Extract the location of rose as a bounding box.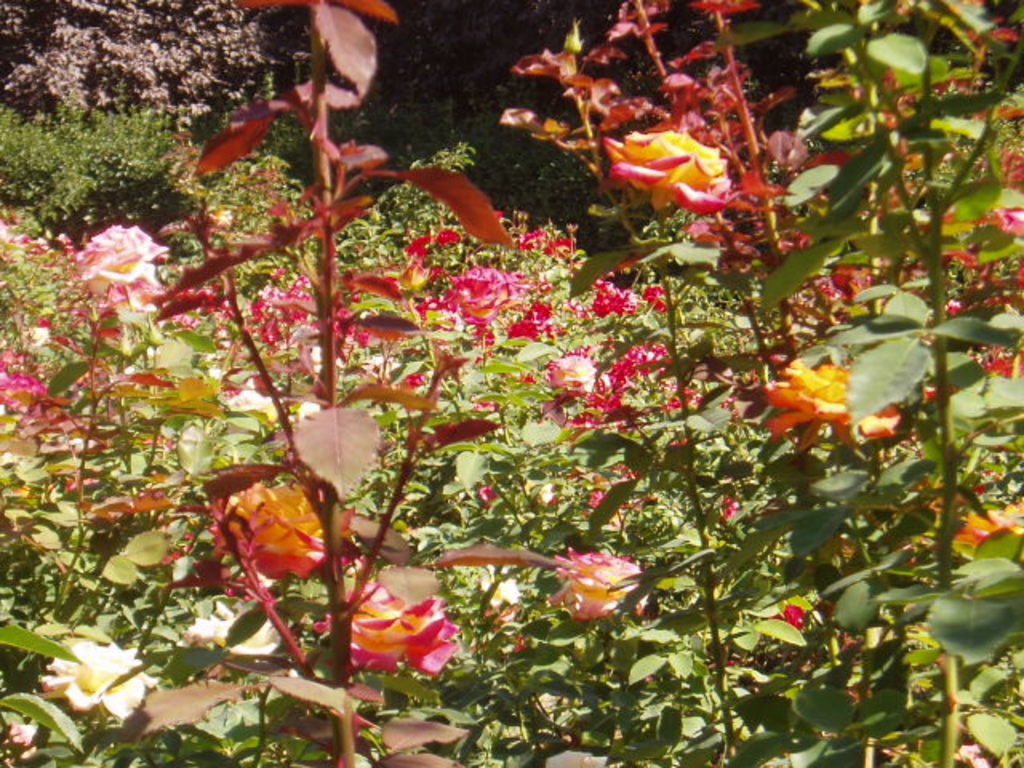
left=547, top=542, right=650, bottom=622.
